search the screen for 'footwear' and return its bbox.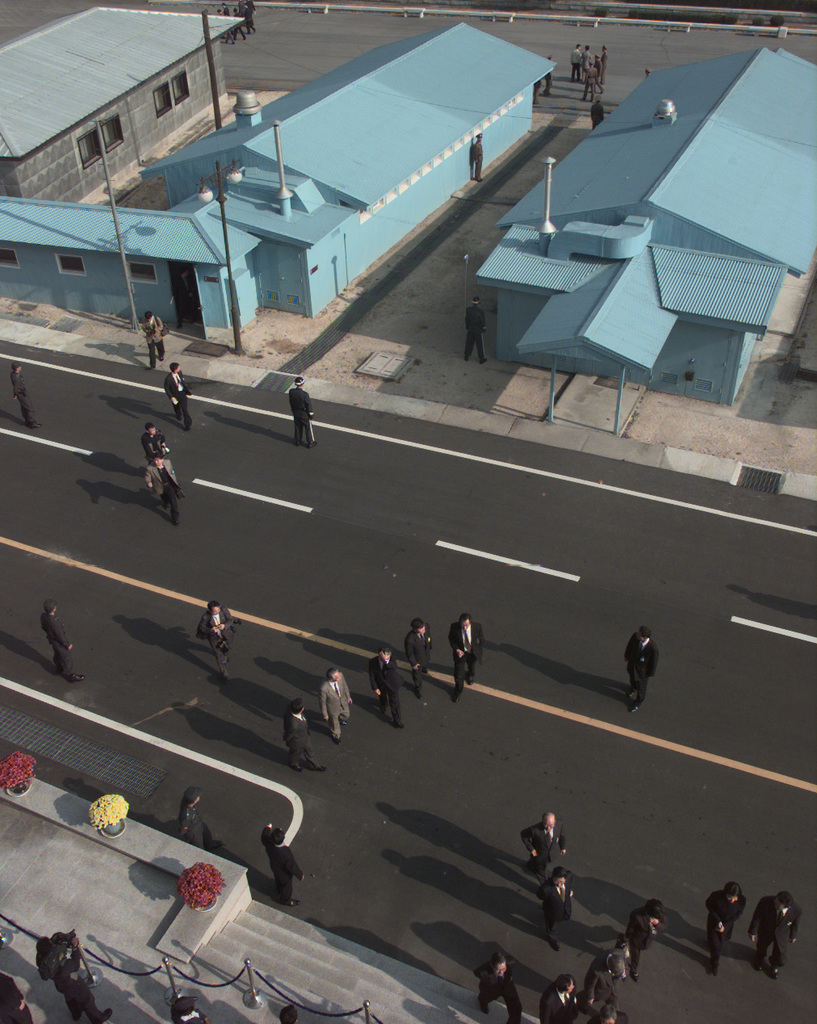
Found: [left=290, top=765, right=302, bottom=774].
